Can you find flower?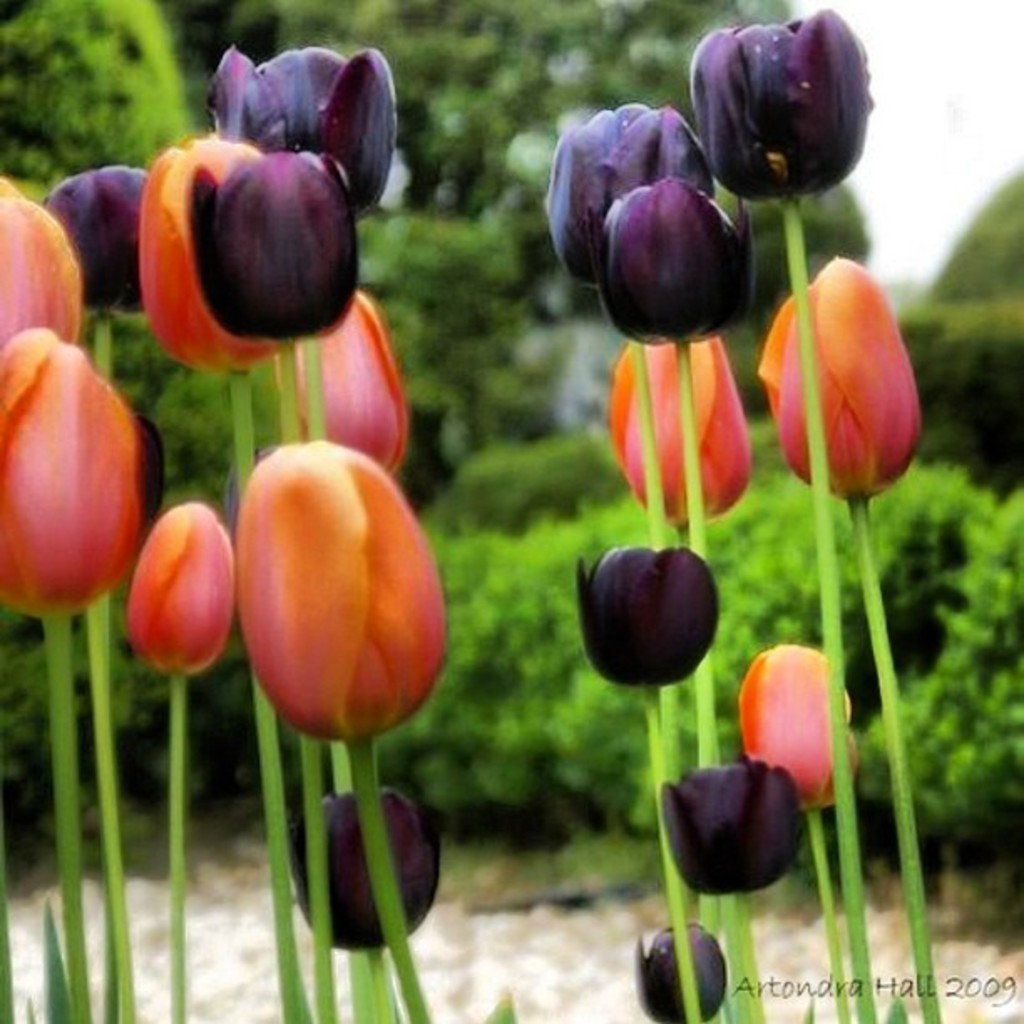
Yes, bounding box: [743, 637, 848, 823].
